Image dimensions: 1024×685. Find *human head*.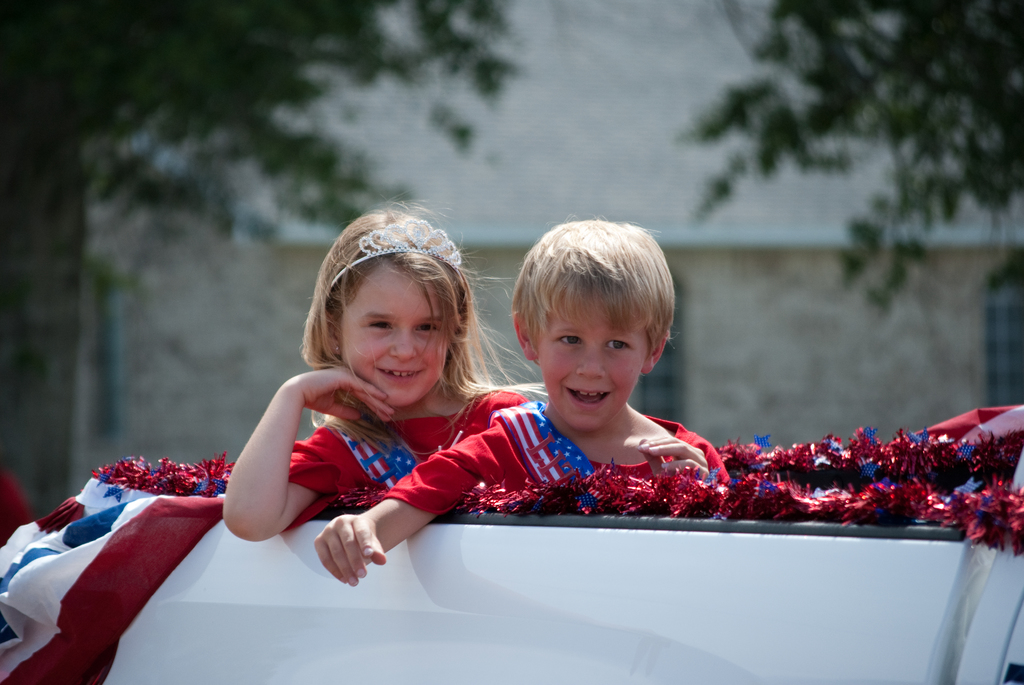
bbox=(511, 206, 665, 417).
